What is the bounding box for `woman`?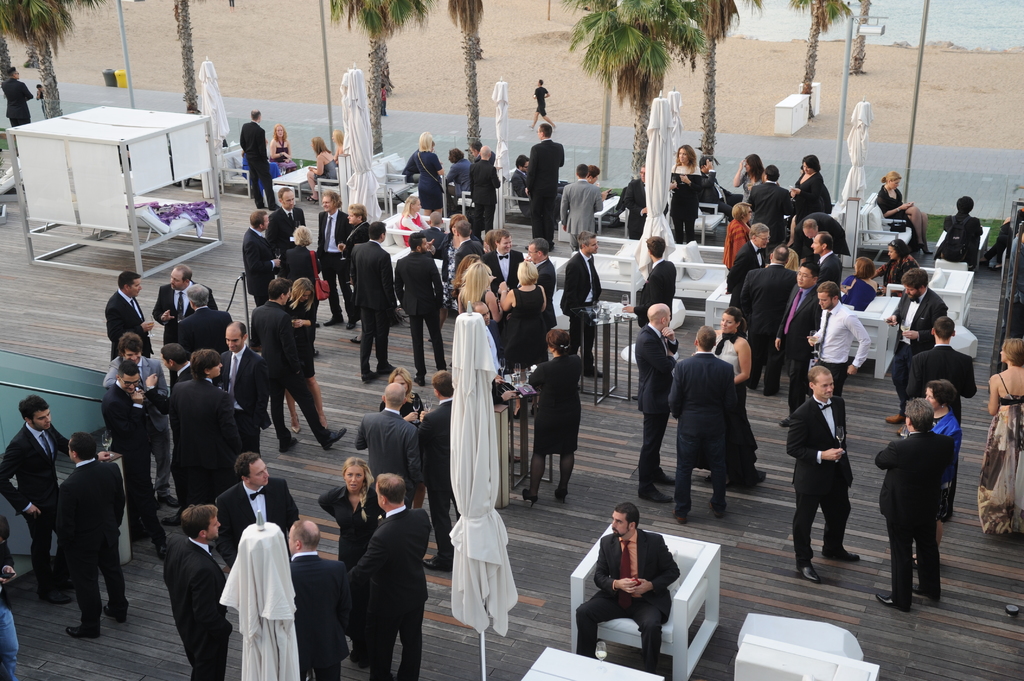
[460, 252, 486, 291].
